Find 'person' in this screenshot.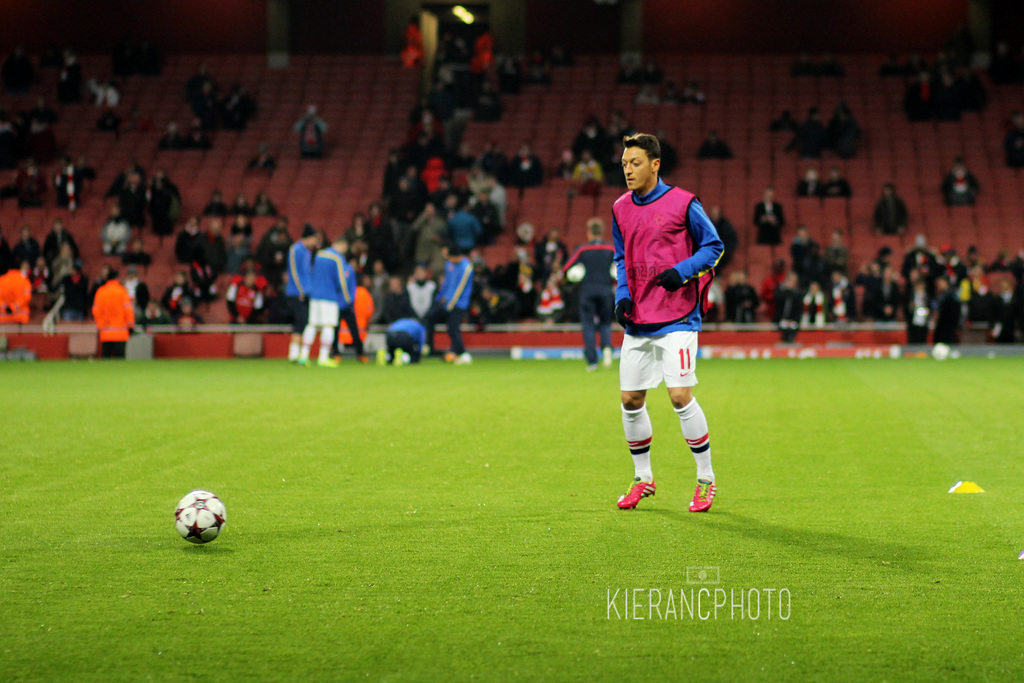
The bounding box for 'person' is locate(408, 260, 440, 352).
